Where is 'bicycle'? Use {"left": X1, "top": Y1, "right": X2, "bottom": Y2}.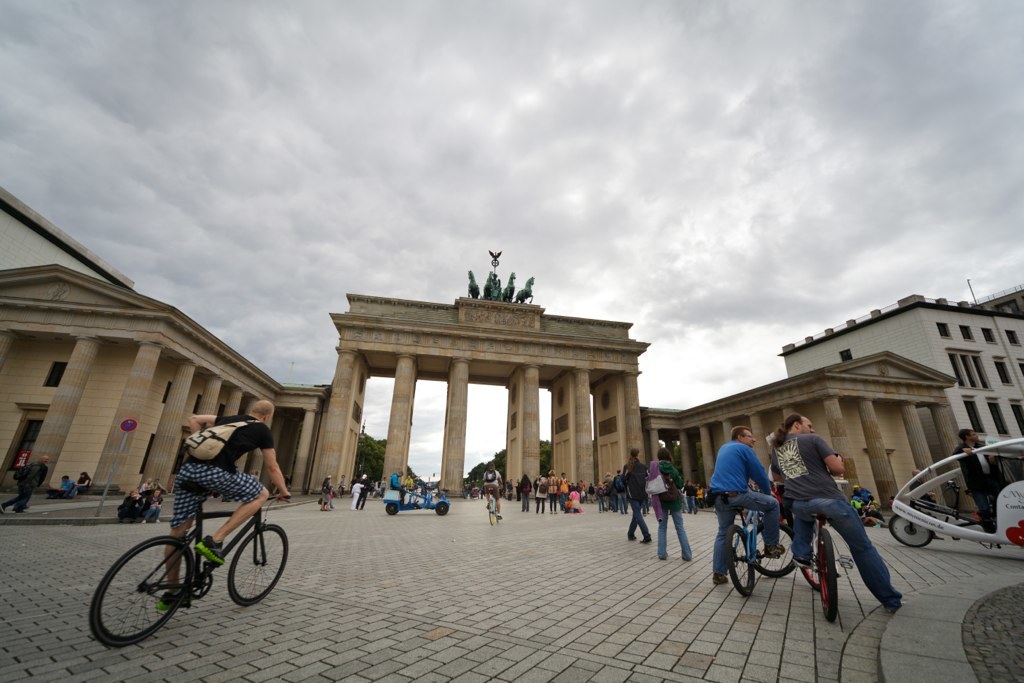
{"left": 96, "top": 477, "right": 292, "bottom": 638}.
